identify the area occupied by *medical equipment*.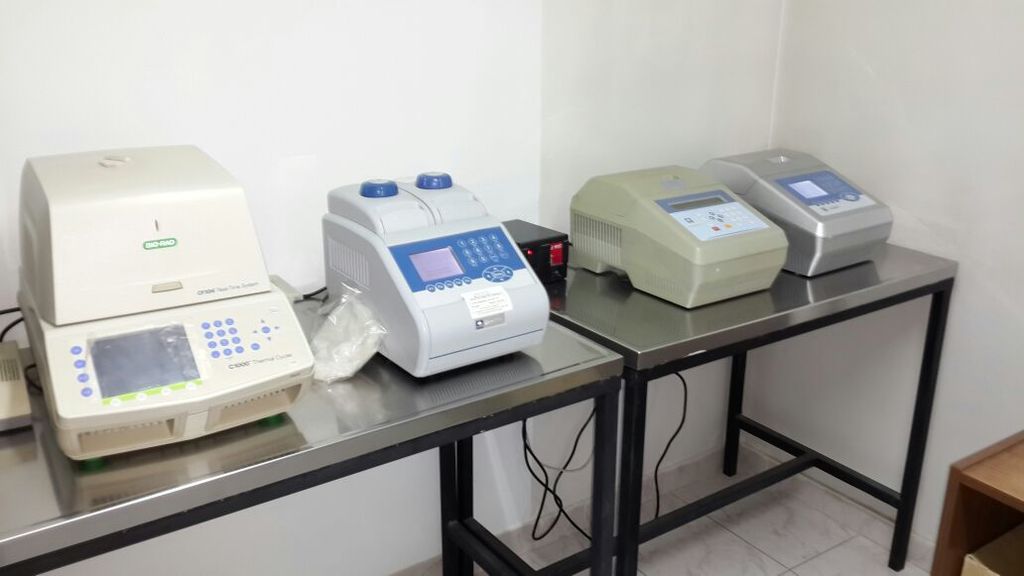
Area: (701,145,893,283).
